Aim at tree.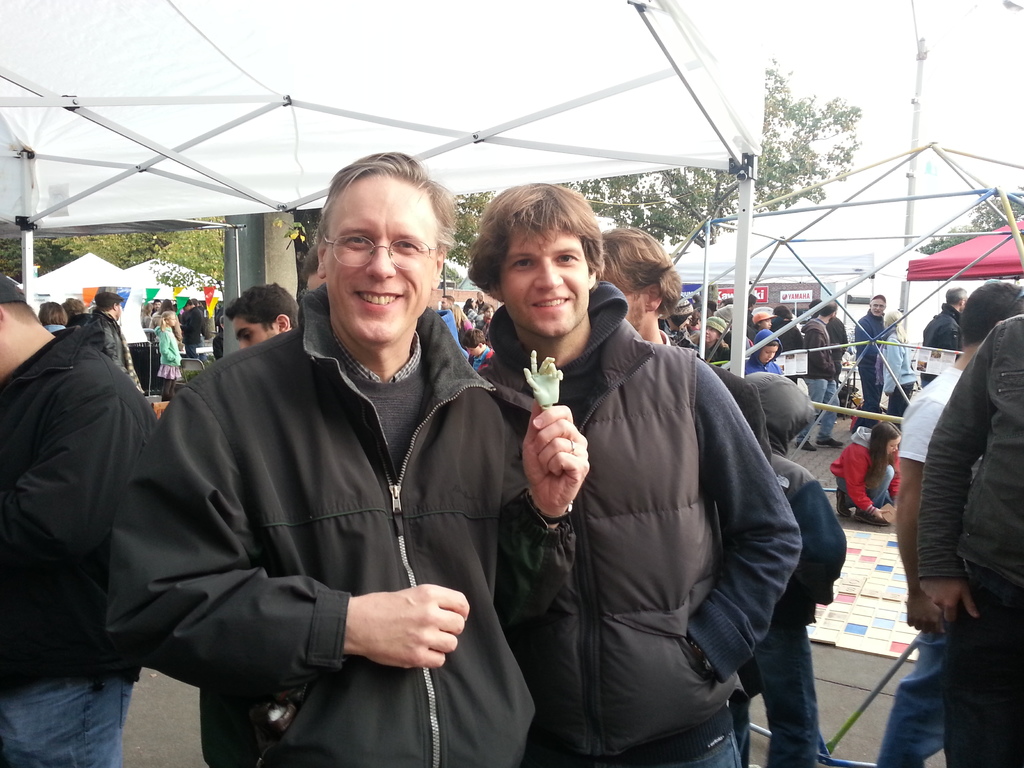
Aimed at locate(65, 221, 232, 274).
